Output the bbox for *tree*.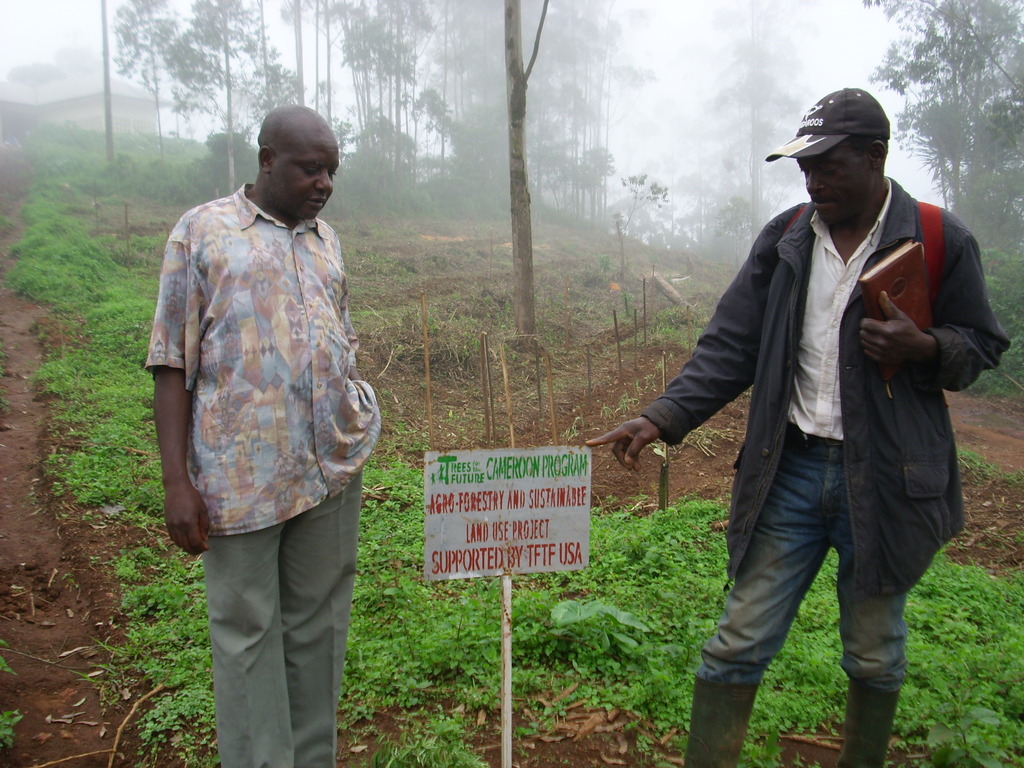
bbox=(869, 0, 1023, 378).
